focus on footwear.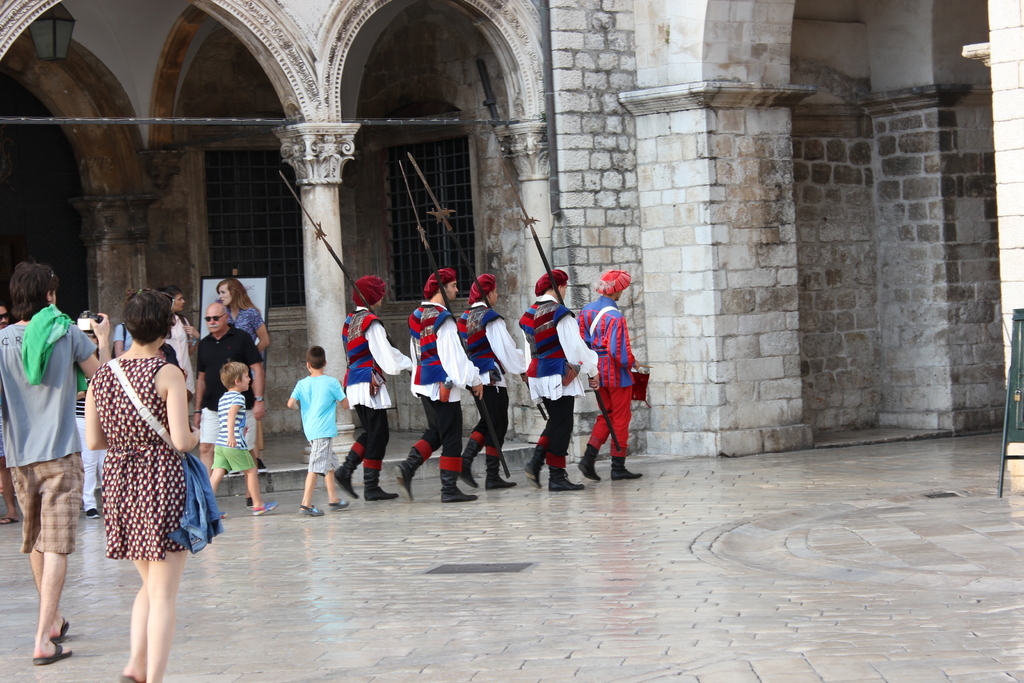
Focused at {"left": 248, "top": 488, "right": 260, "bottom": 504}.
